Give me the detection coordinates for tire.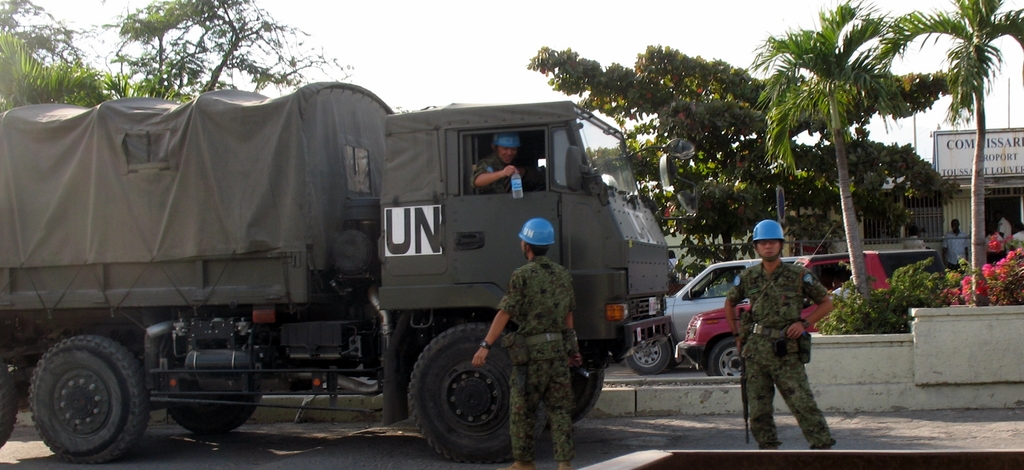
x1=171, y1=394, x2=268, y2=437.
